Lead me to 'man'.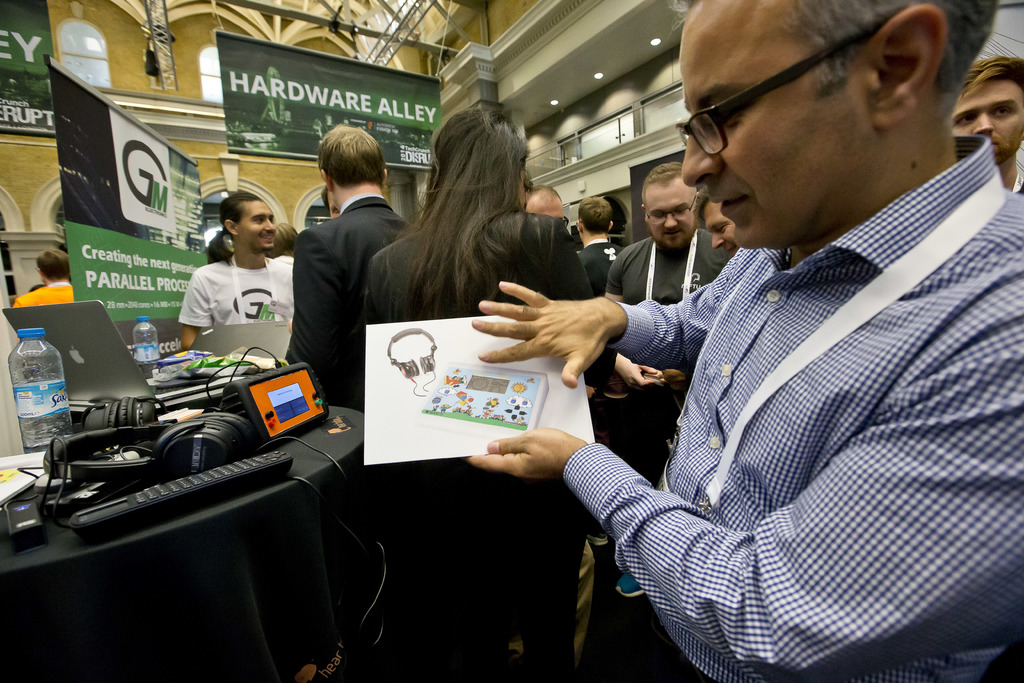
Lead to detection(179, 190, 296, 349).
